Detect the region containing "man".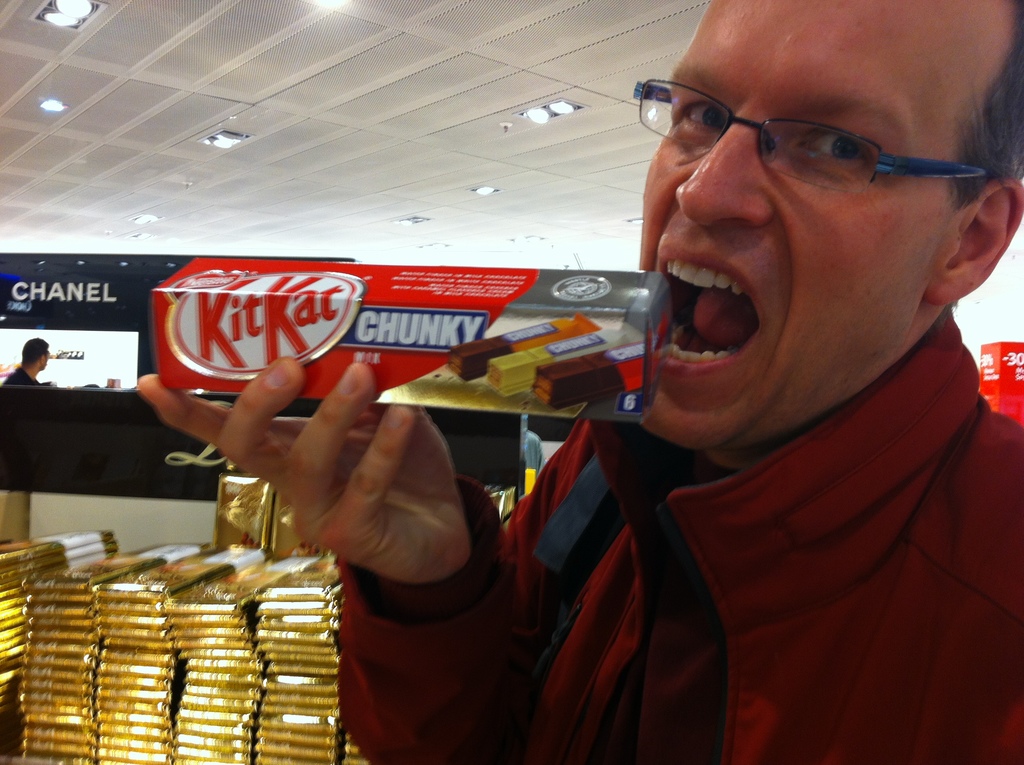
(273,54,1023,742).
